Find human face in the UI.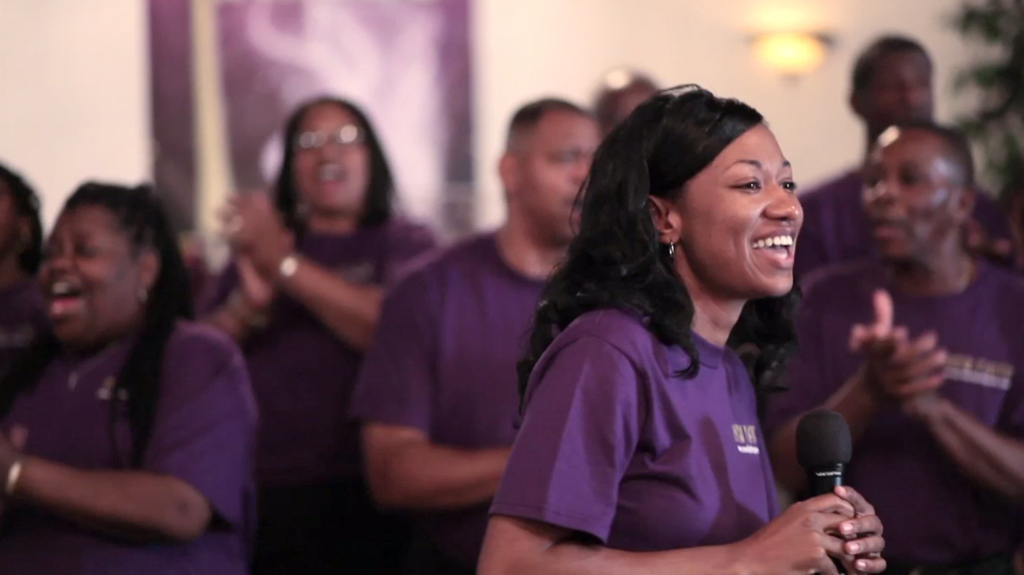
UI element at detection(864, 133, 953, 260).
